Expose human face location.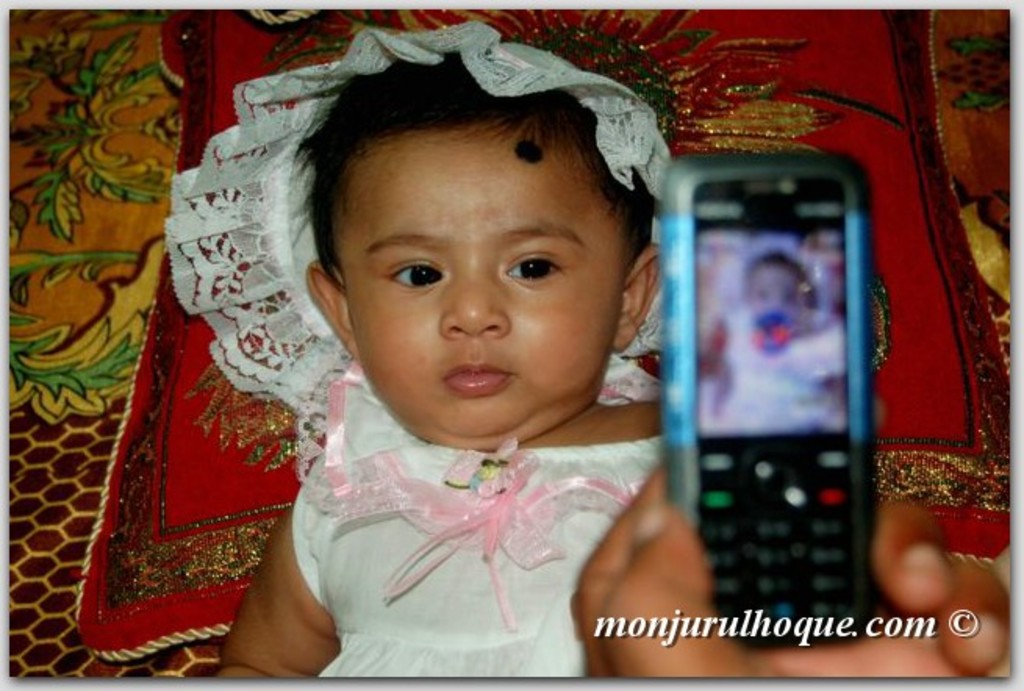
Exposed at bbox=(338, 130, 625, 450).
